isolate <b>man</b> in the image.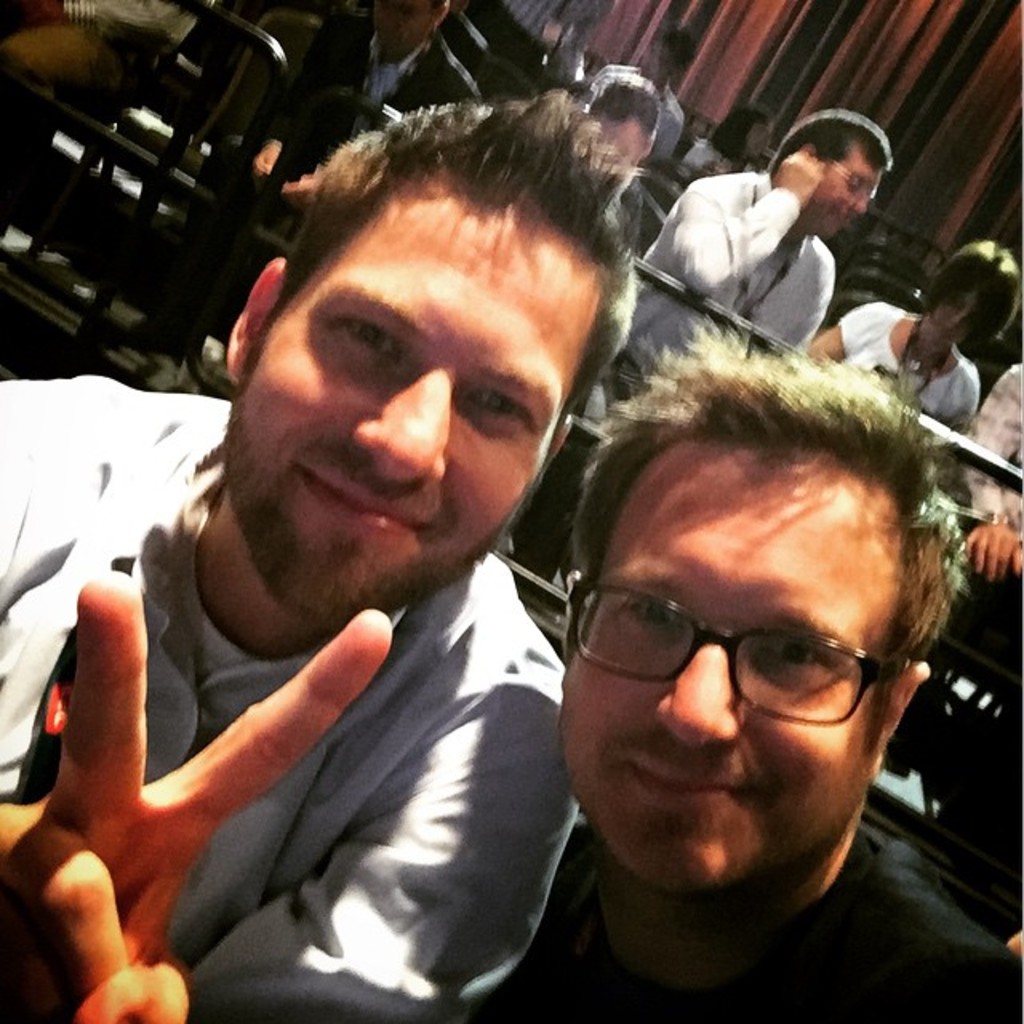
Isolated region: [left=133, top=0, right=486, bottom=390].
